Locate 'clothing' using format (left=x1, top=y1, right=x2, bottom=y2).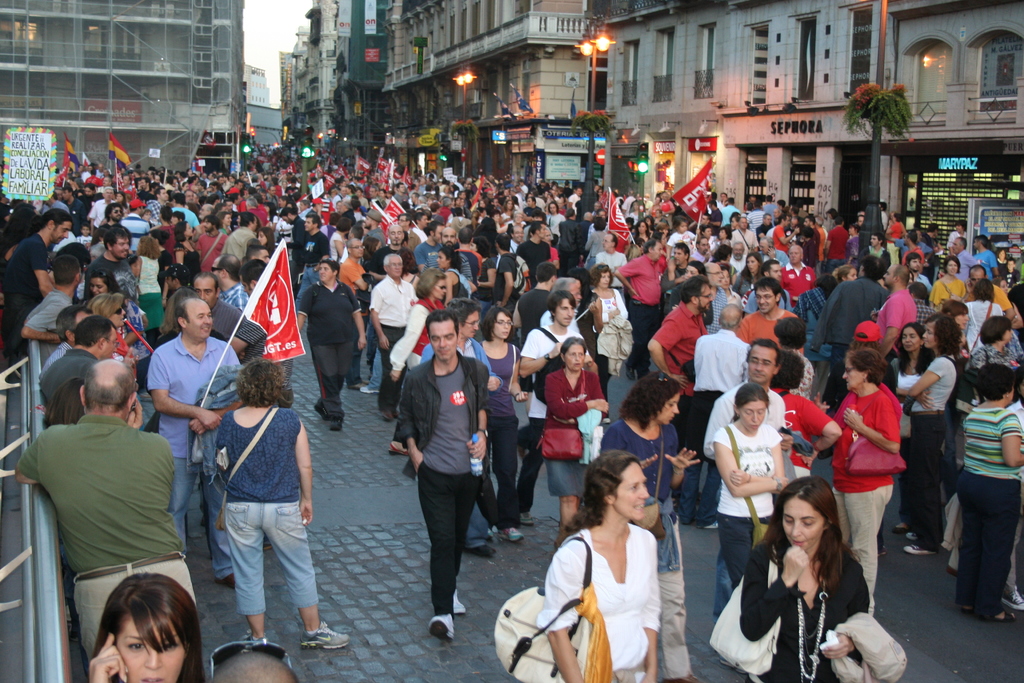
(left=458, top=241, right=486, bottom=287).
